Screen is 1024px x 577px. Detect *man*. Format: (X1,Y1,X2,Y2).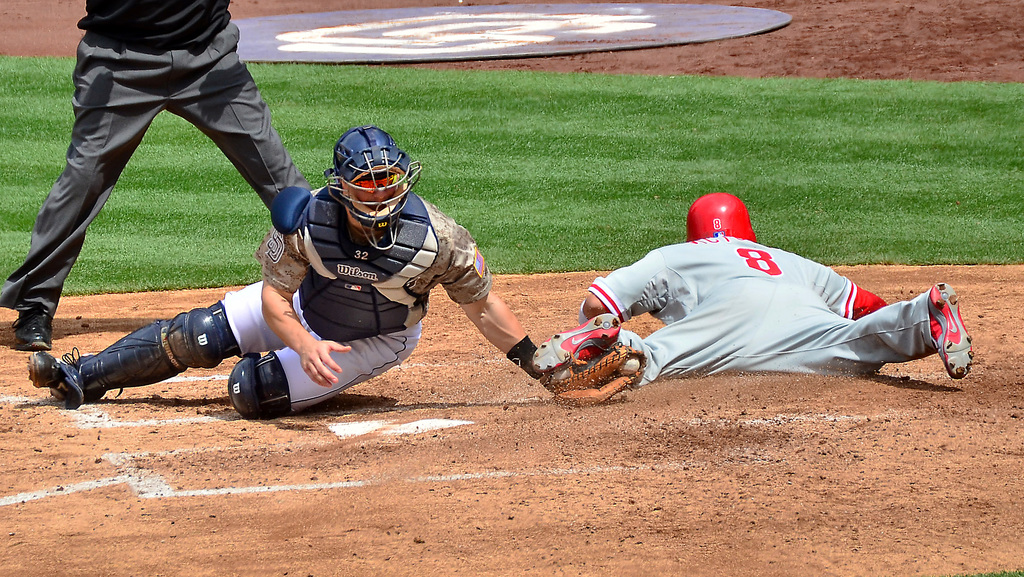
(0,0,317,356).
